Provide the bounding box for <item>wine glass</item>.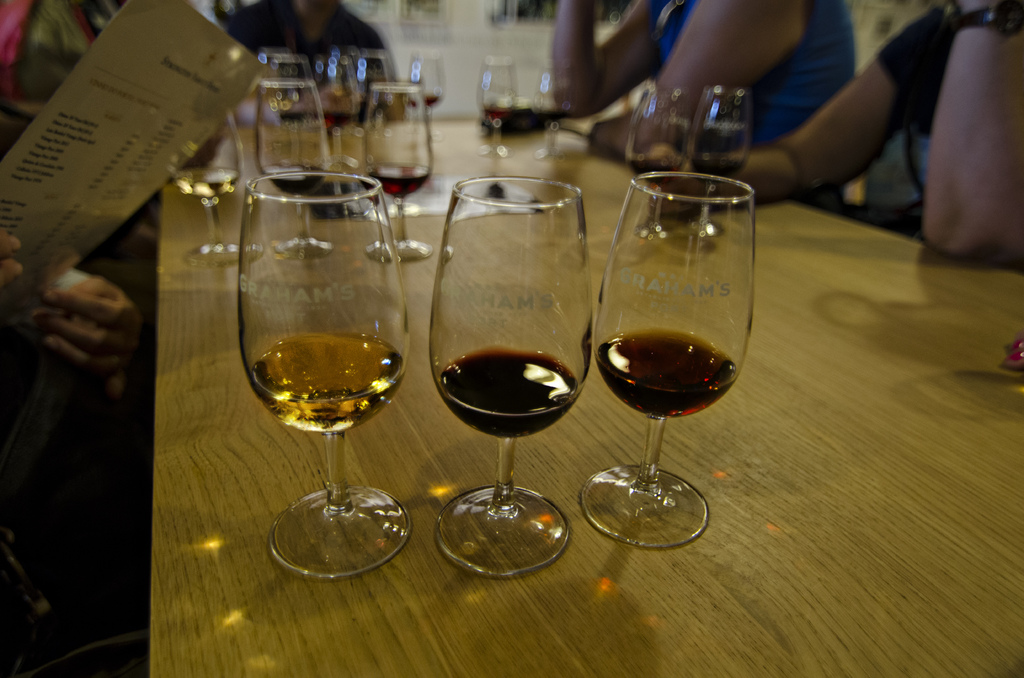
x1=240, y1=167, x2=413, y2=581.
